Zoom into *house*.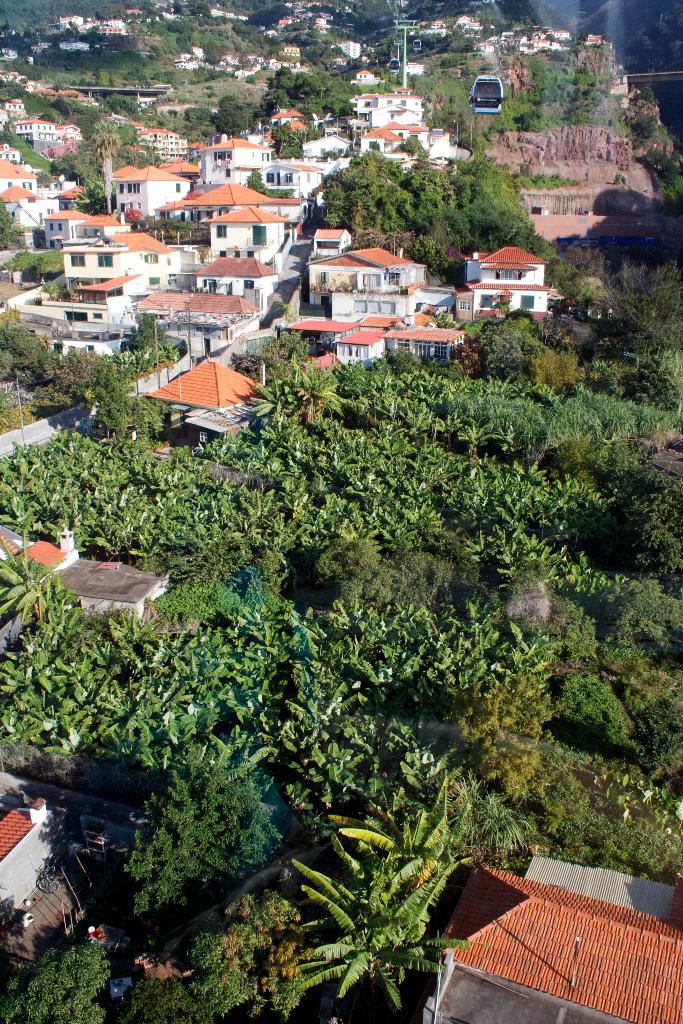
Zoom target: bbox(0, 510, 176, 652).
